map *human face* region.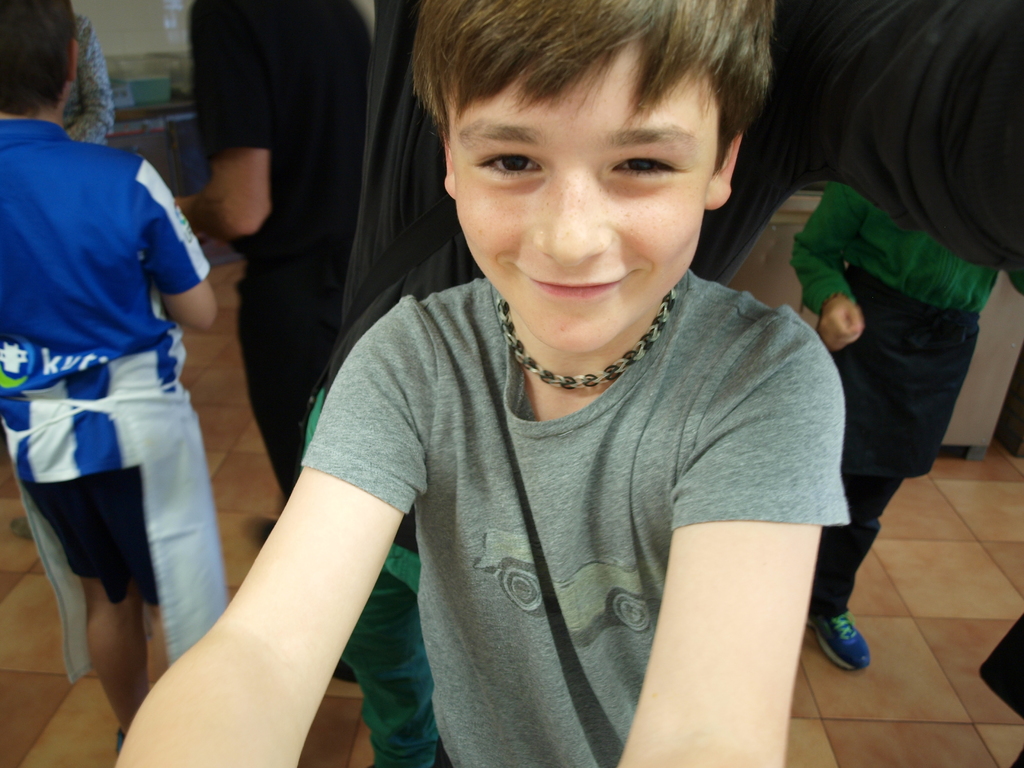
Mapped to region(456, 35, 704, 355).
